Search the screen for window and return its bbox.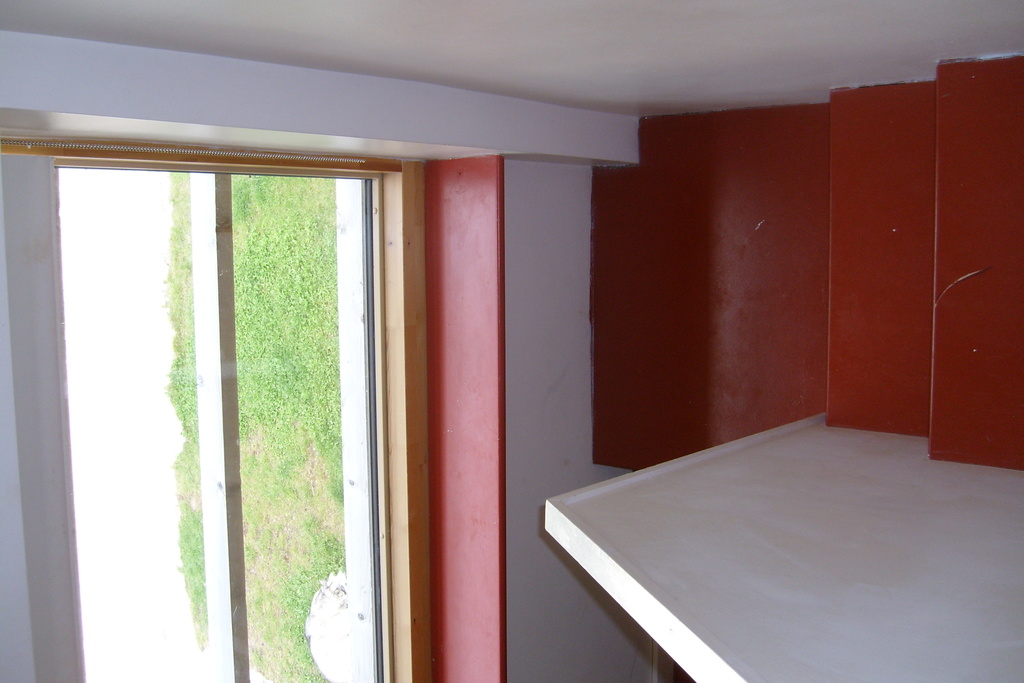
Found: BBox(0, 126, 435, 682).
